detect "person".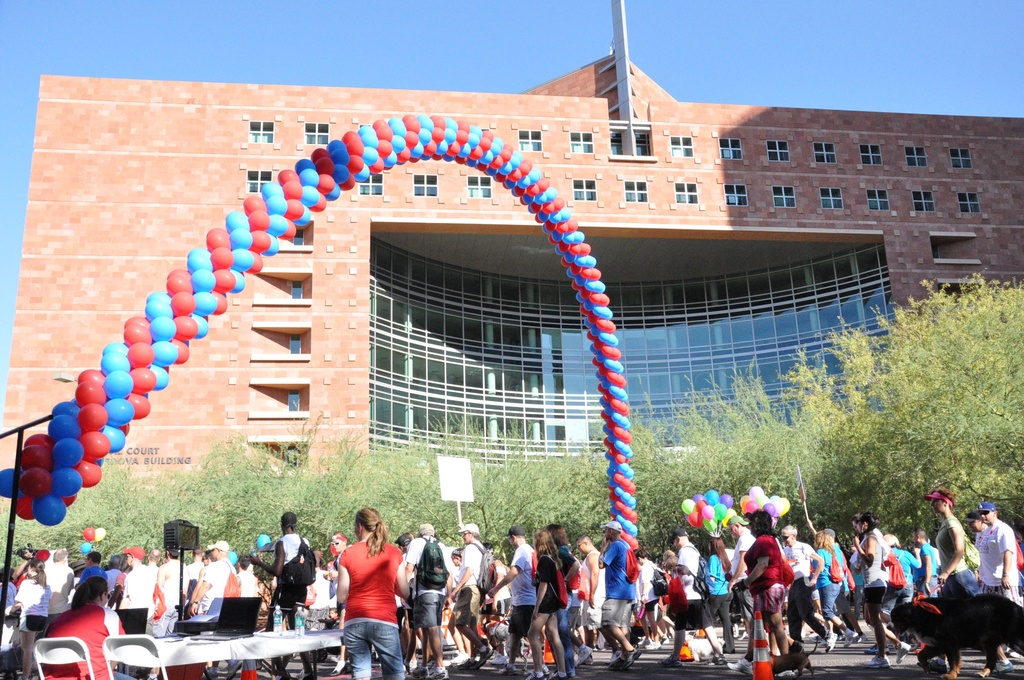
Detected at locate(115, 547, 145, 631).
